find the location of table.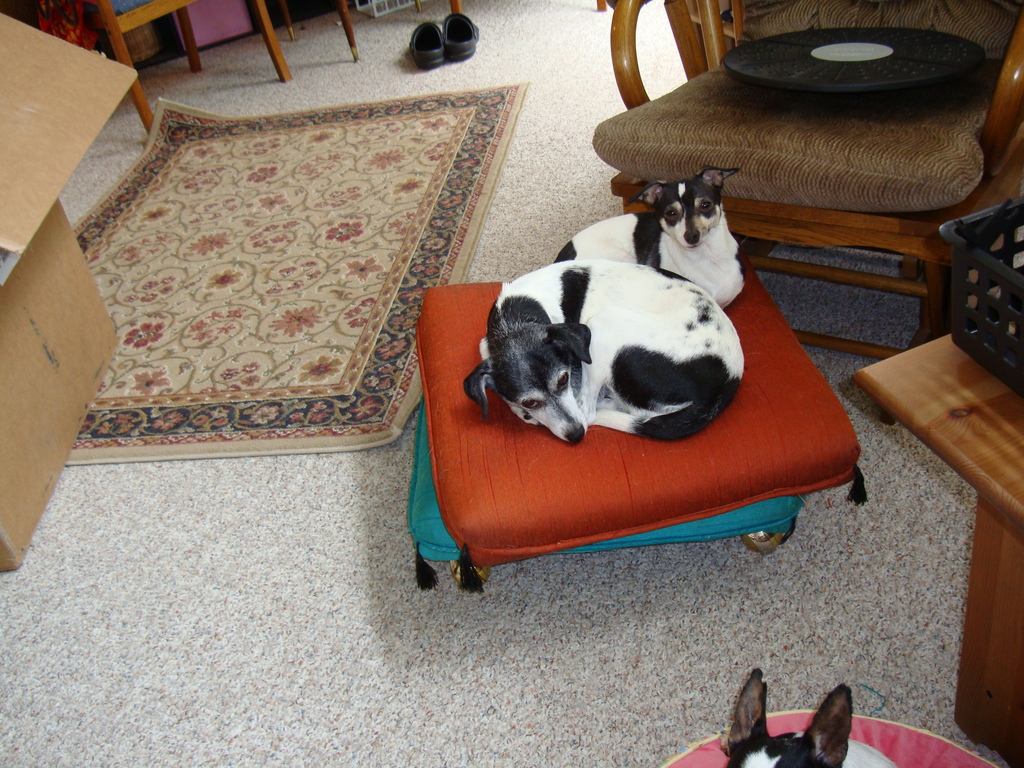
Location: 853,332,1023,767.
